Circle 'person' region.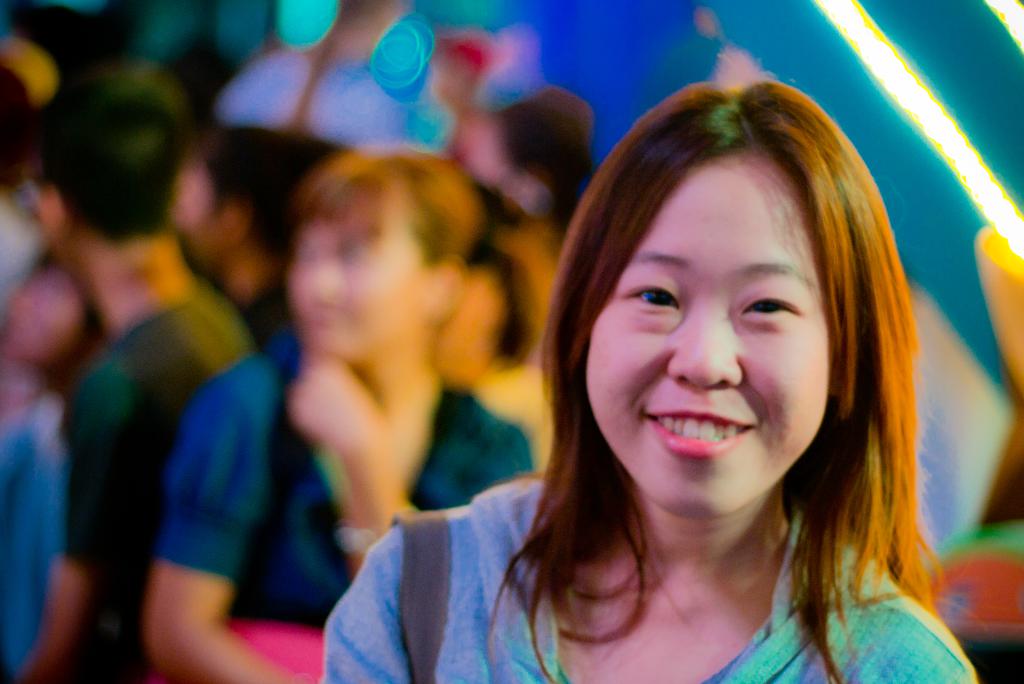
Region: bbox=(31, 73, 237, 677).
